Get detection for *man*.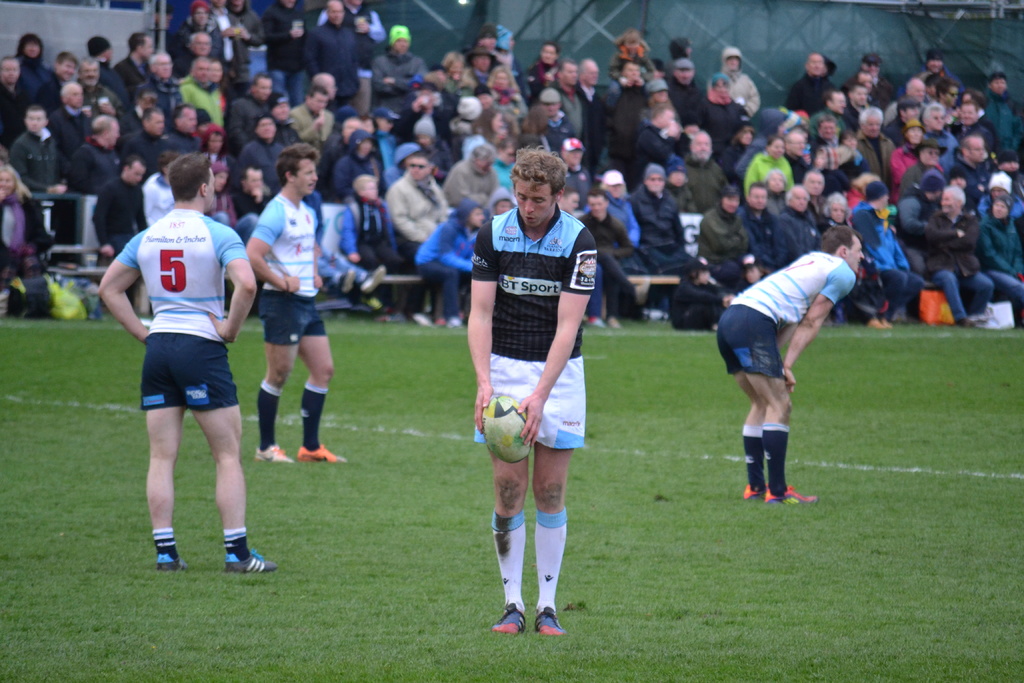
Detection: rect(142, 47, 184, 122).
